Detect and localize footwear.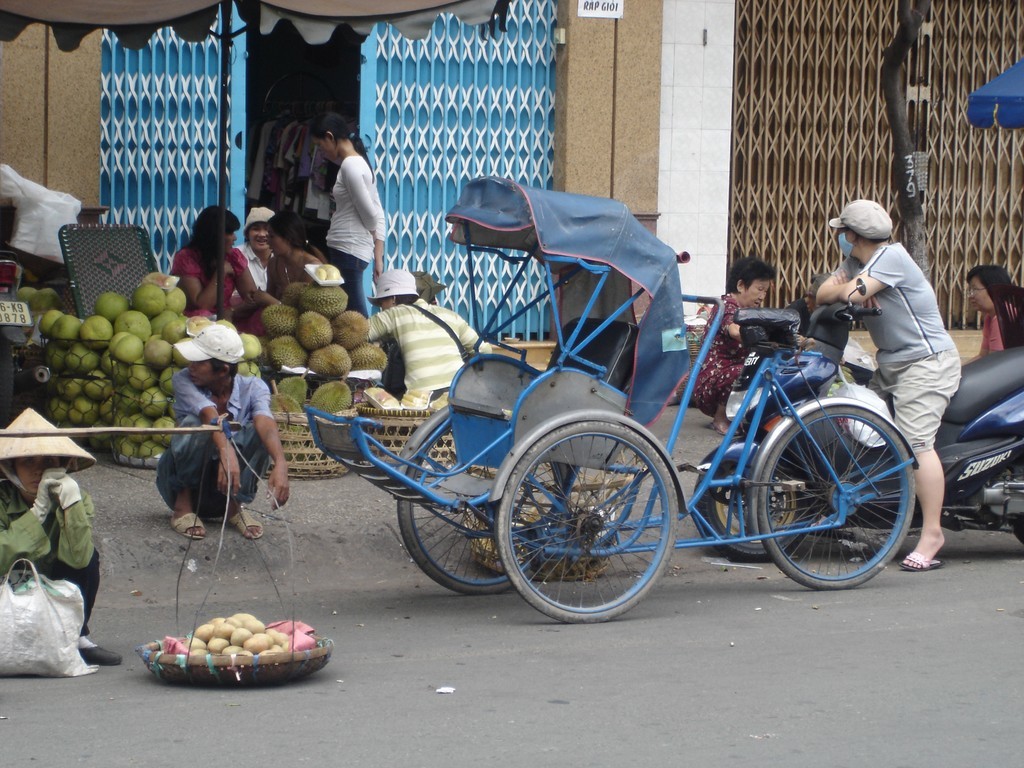
Localized at (left=224, top=502, right=260, bottom=536).
